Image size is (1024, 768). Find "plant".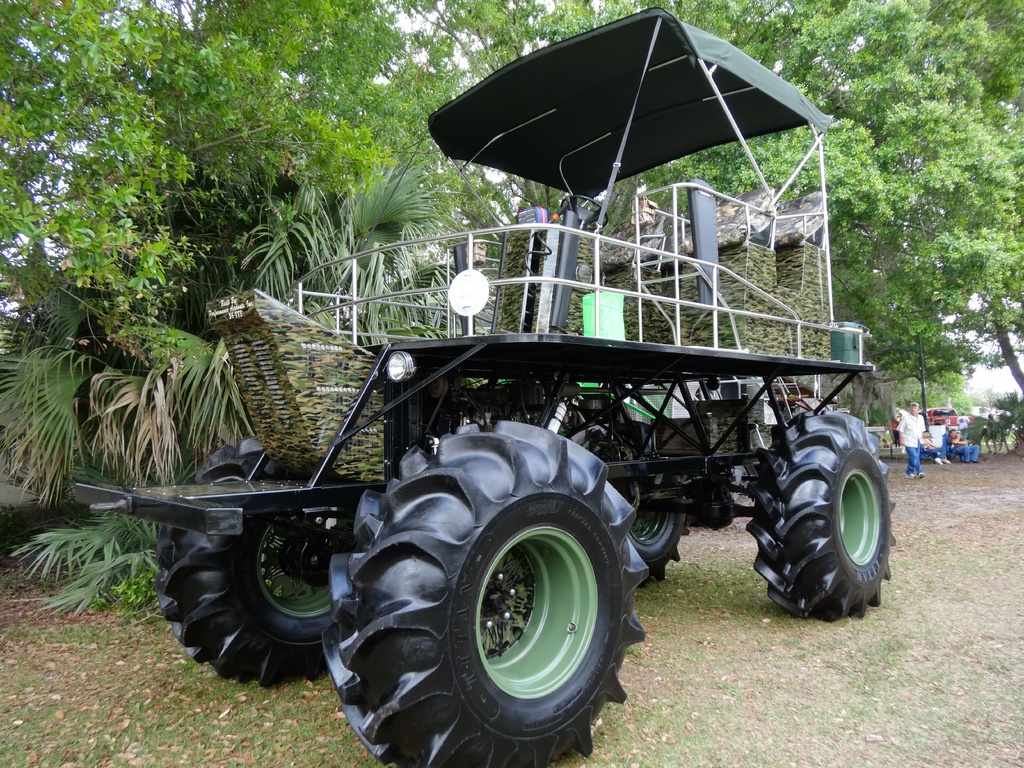
988,388,1023,456.
